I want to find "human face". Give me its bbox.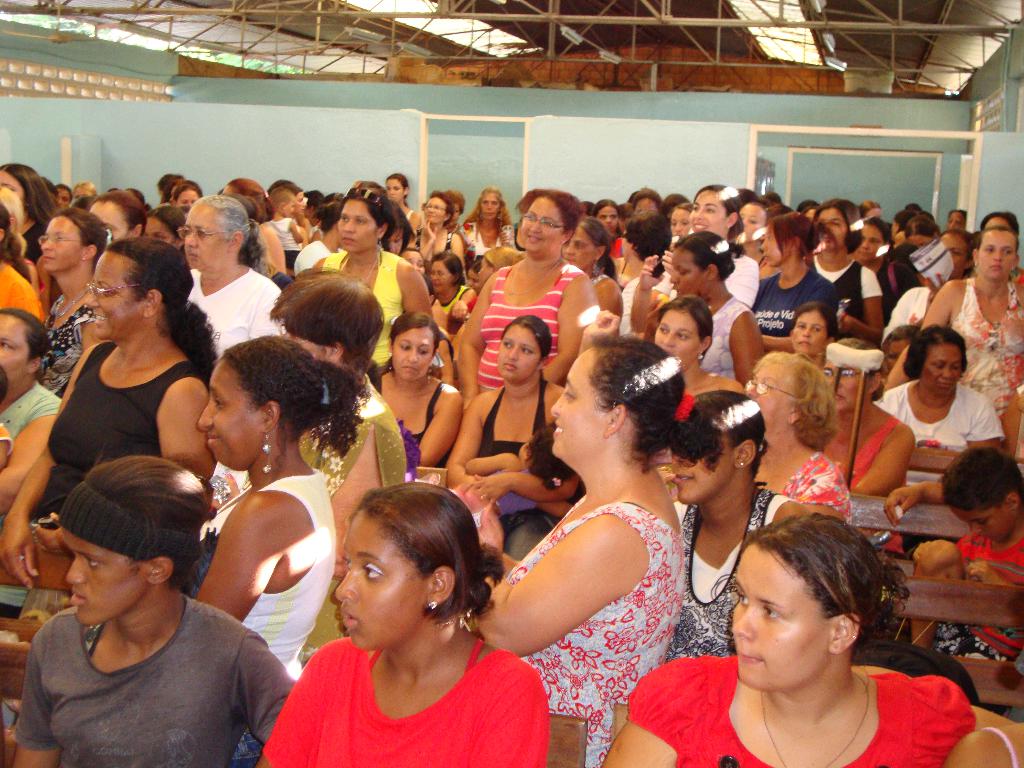
bbox=(0, 312, 29, 382).
